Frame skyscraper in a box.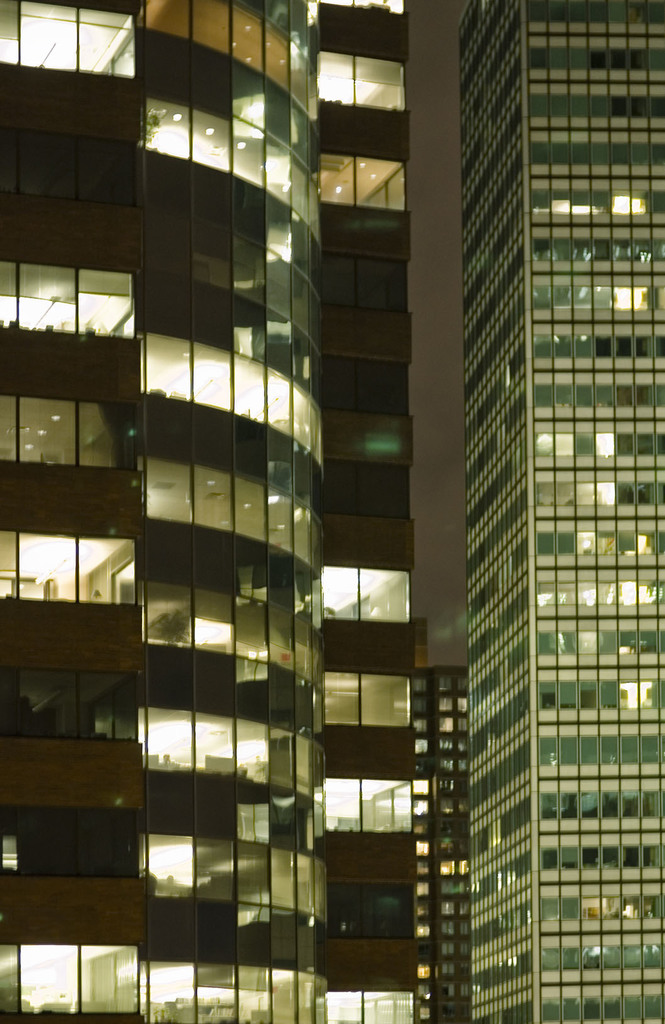
bbox(448, 0, 664, 1023).
